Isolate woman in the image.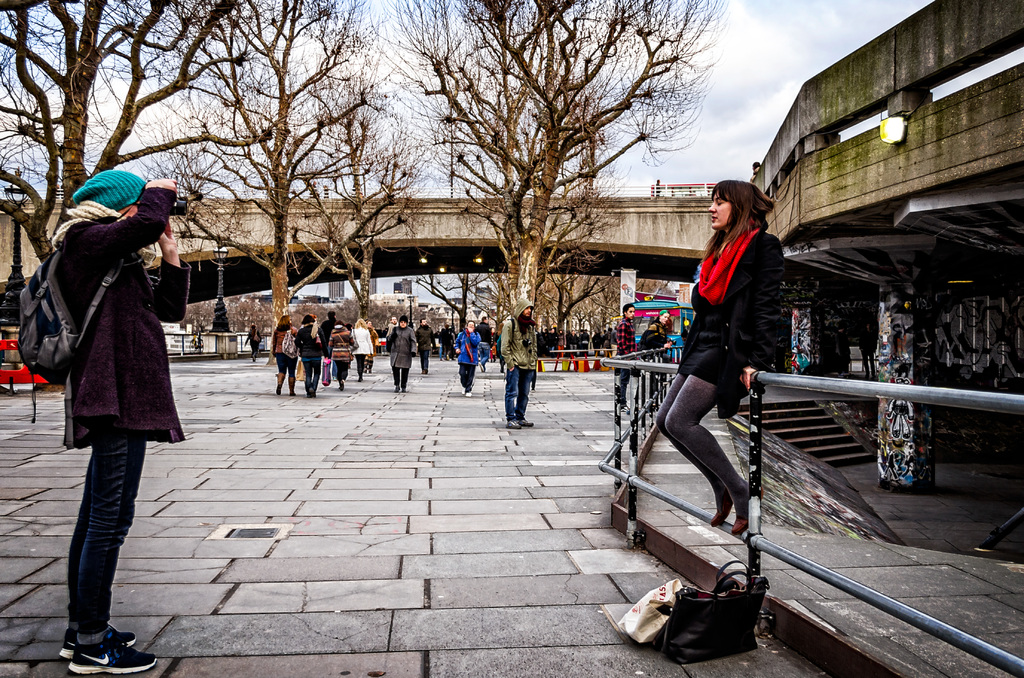
Isolated region: box(243, 323, 264, 365).
